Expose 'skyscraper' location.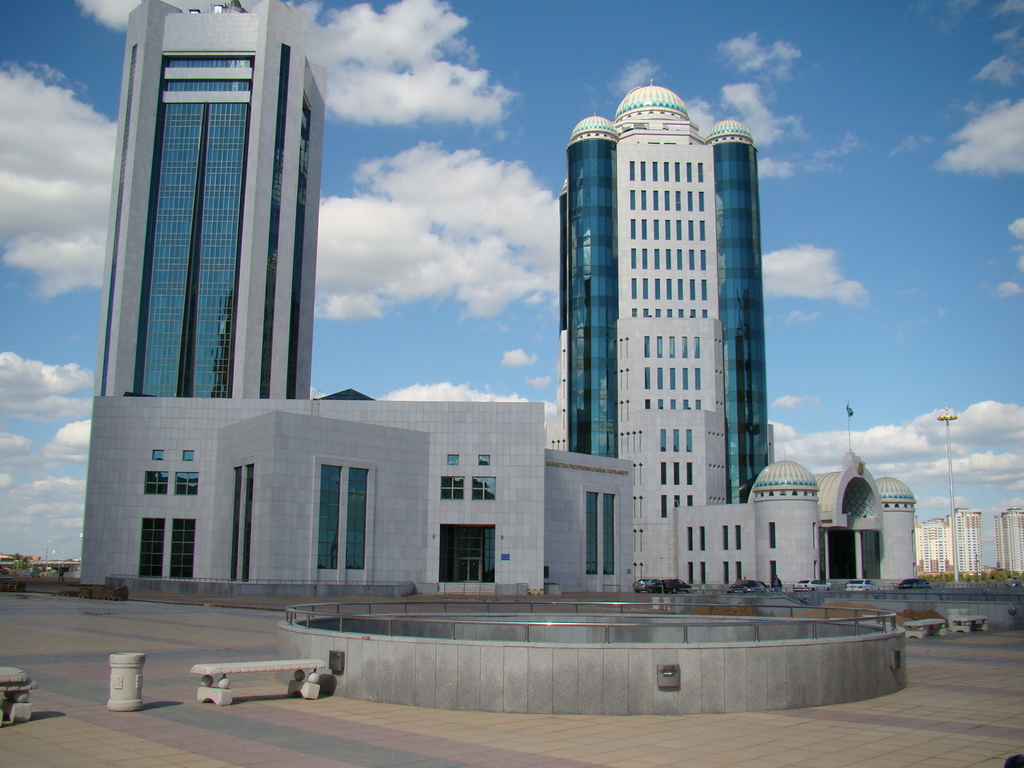
Exposed at <box>543,81,782,562</box>.
